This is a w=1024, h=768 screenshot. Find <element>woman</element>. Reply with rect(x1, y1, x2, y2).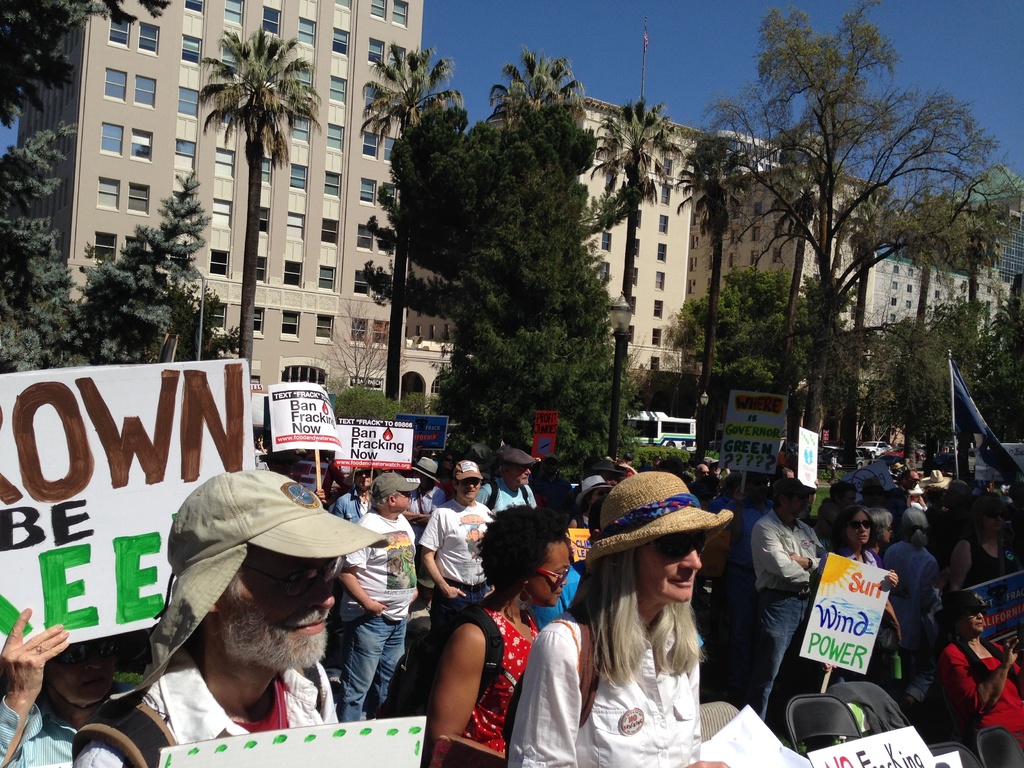
rect(879, 506, 961, 707).
